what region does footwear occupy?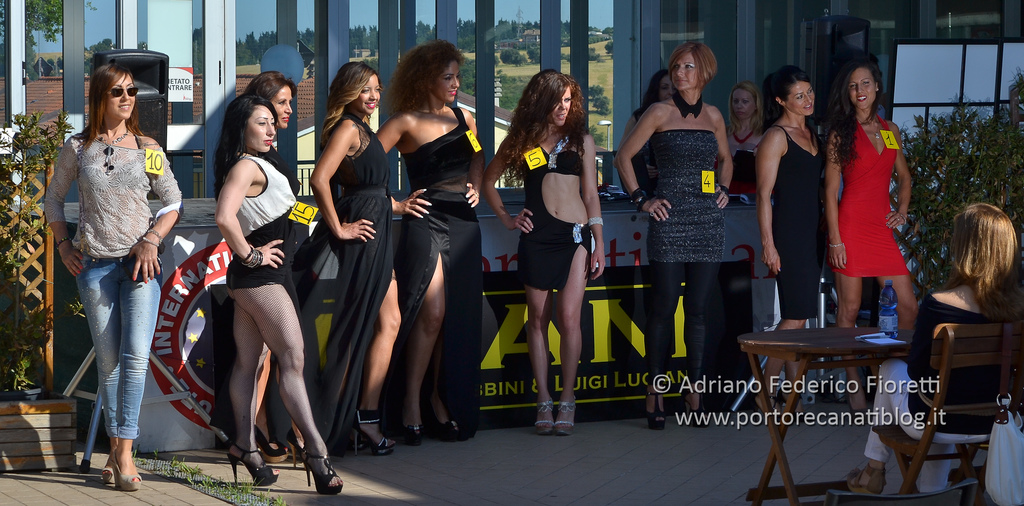
<bbox>644, 378, 664, 430</bbox>.
